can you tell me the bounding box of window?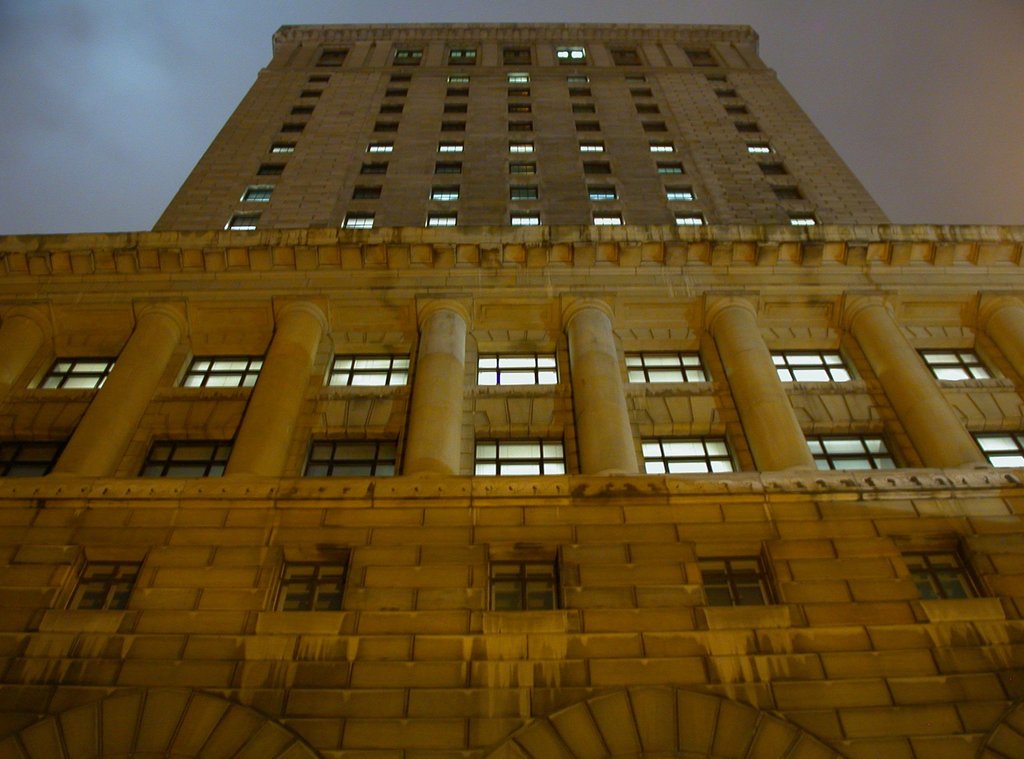
508, 103, 530, 113.
